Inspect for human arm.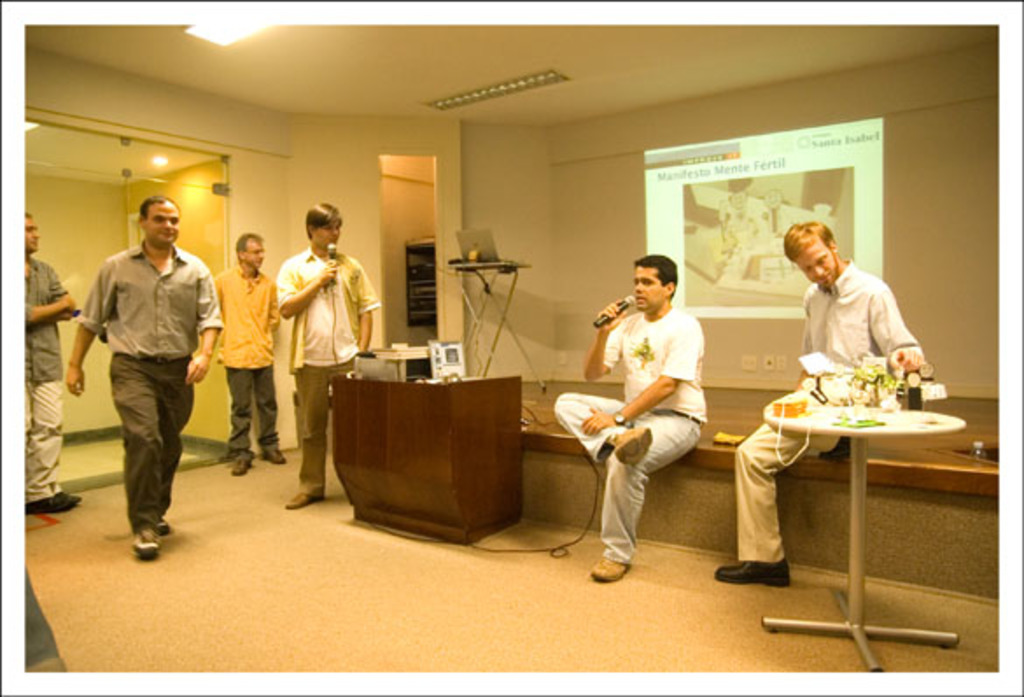
Inspection: (866, 273, 926, 373).
